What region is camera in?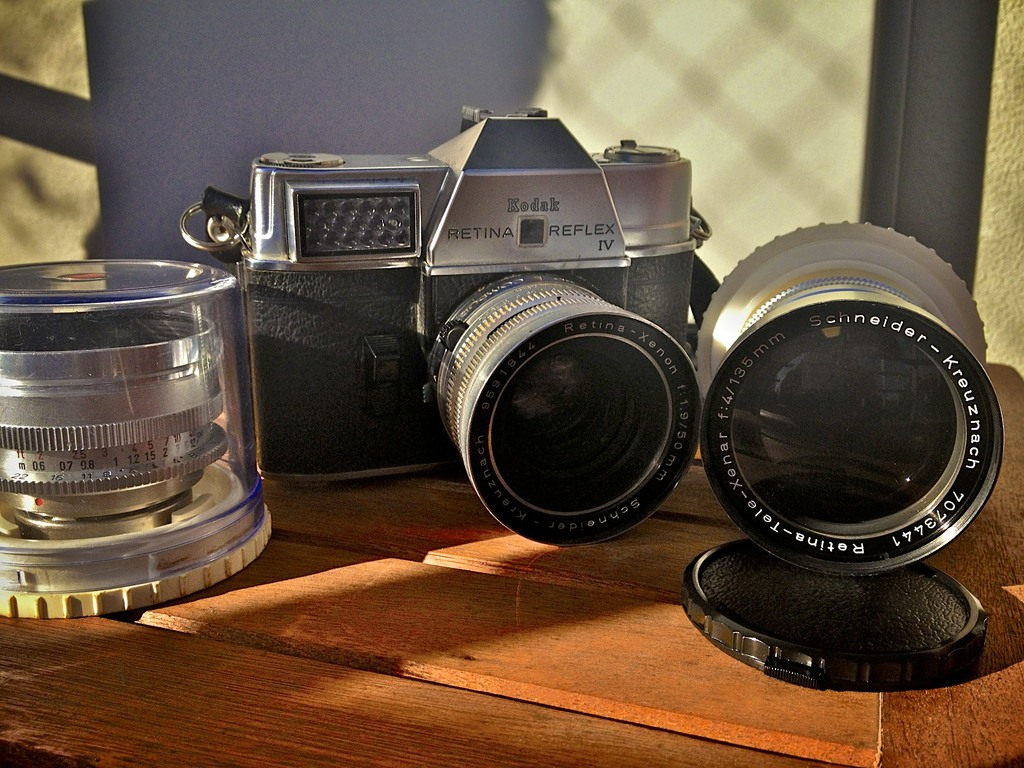
x1=193 y1=115 x2=732 y2=574.
